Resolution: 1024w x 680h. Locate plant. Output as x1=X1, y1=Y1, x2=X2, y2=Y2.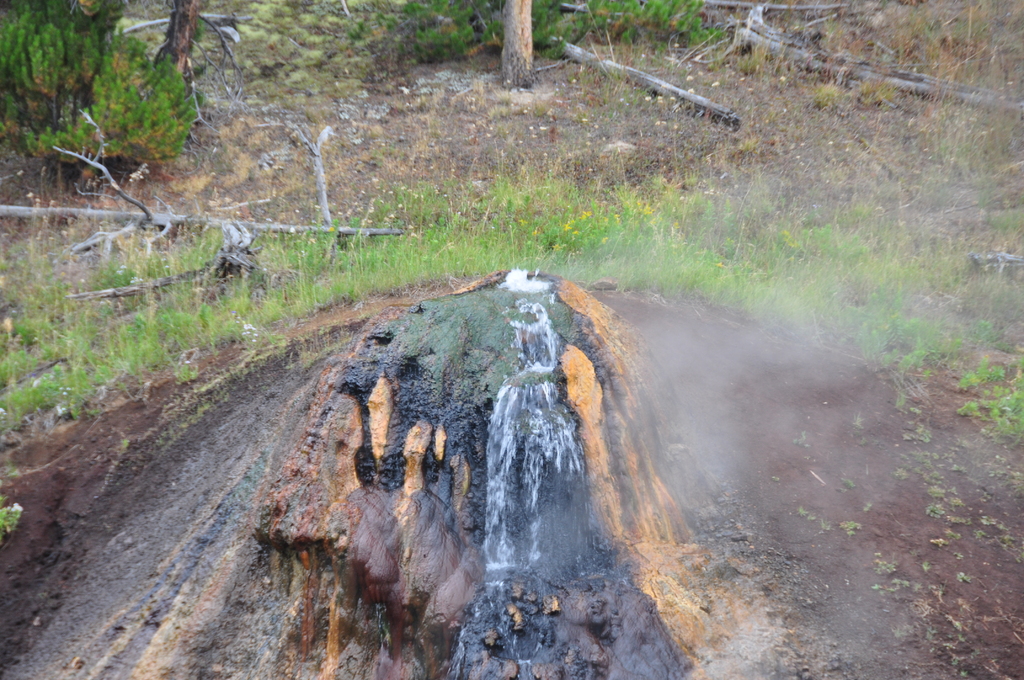
x1=842, y1=478, x2=854, y2=490.
